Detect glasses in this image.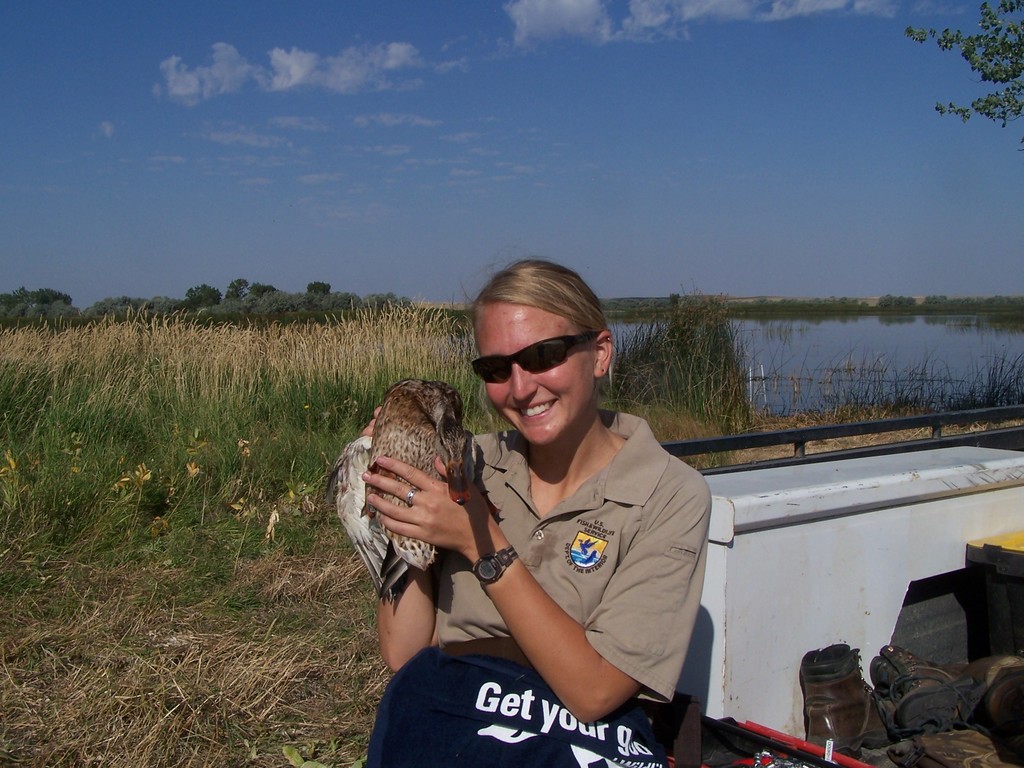
Detection: 470,330,599,385.
